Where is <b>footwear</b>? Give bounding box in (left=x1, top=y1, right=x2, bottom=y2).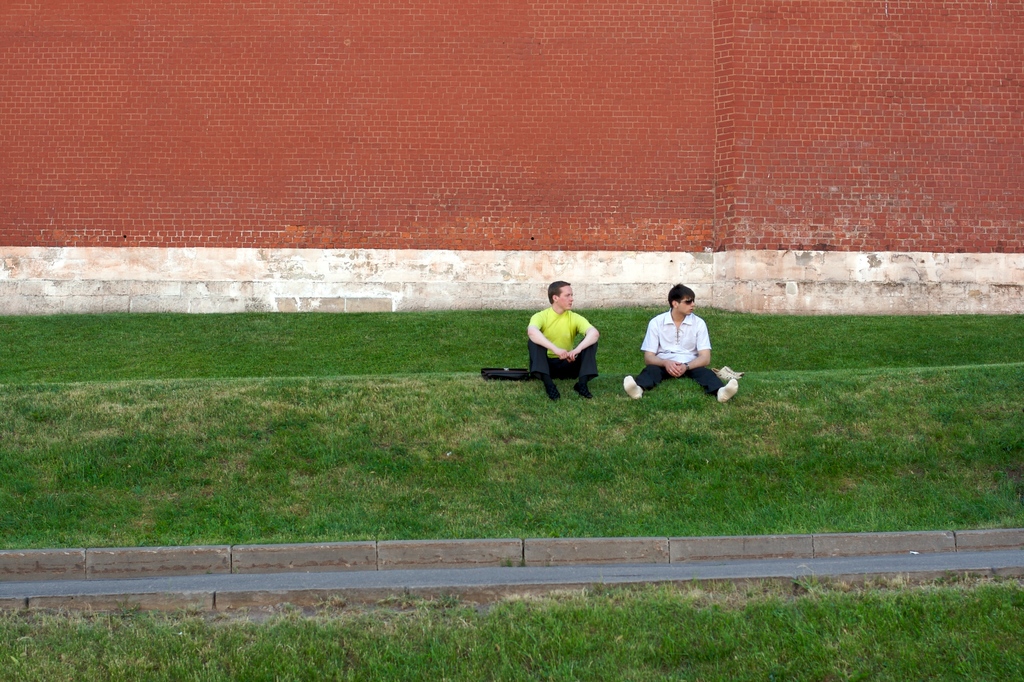
(left=545, top=381, right=561, bottom=401).
